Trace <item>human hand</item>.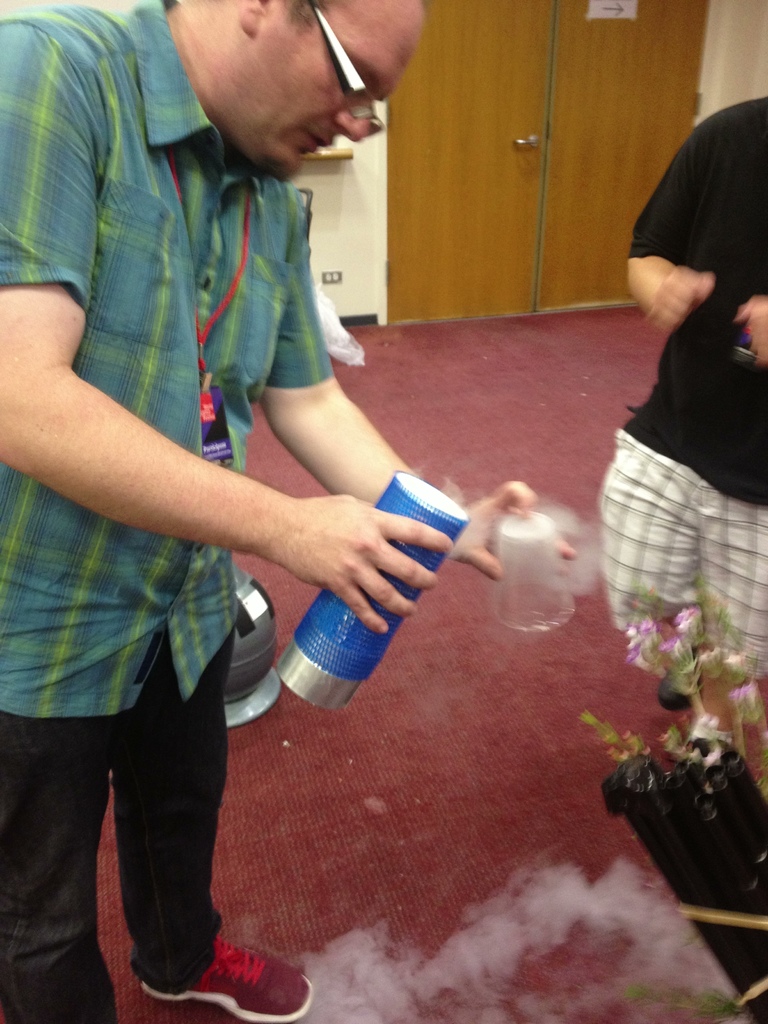
Traced to box(452, 480, 574, 580).
